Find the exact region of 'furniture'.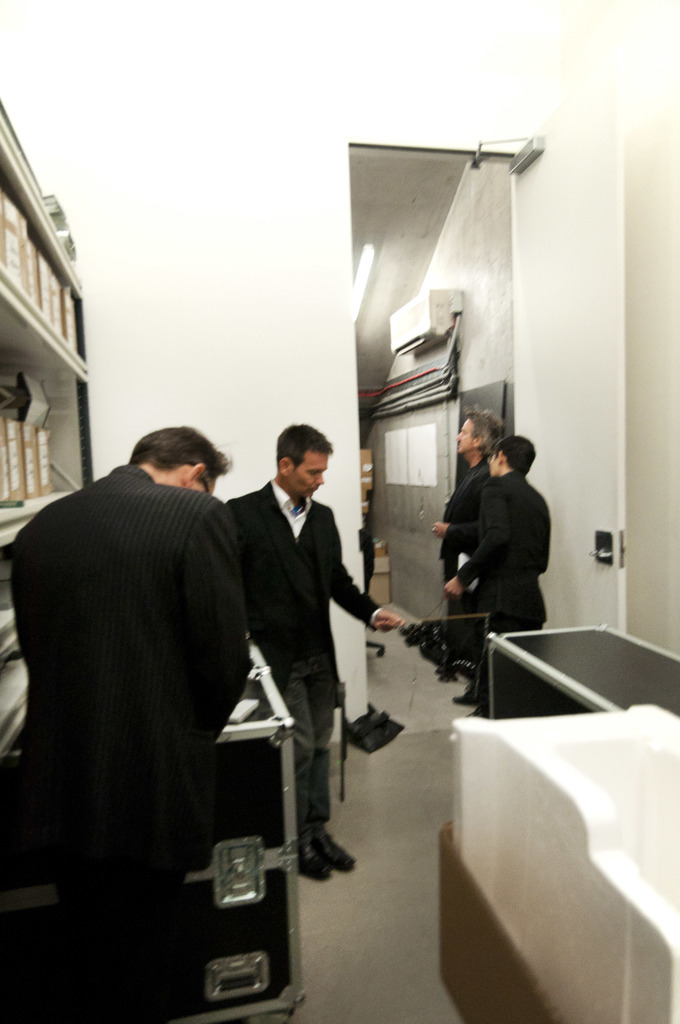
Exact region: region(0, 106, 104, 1023).
